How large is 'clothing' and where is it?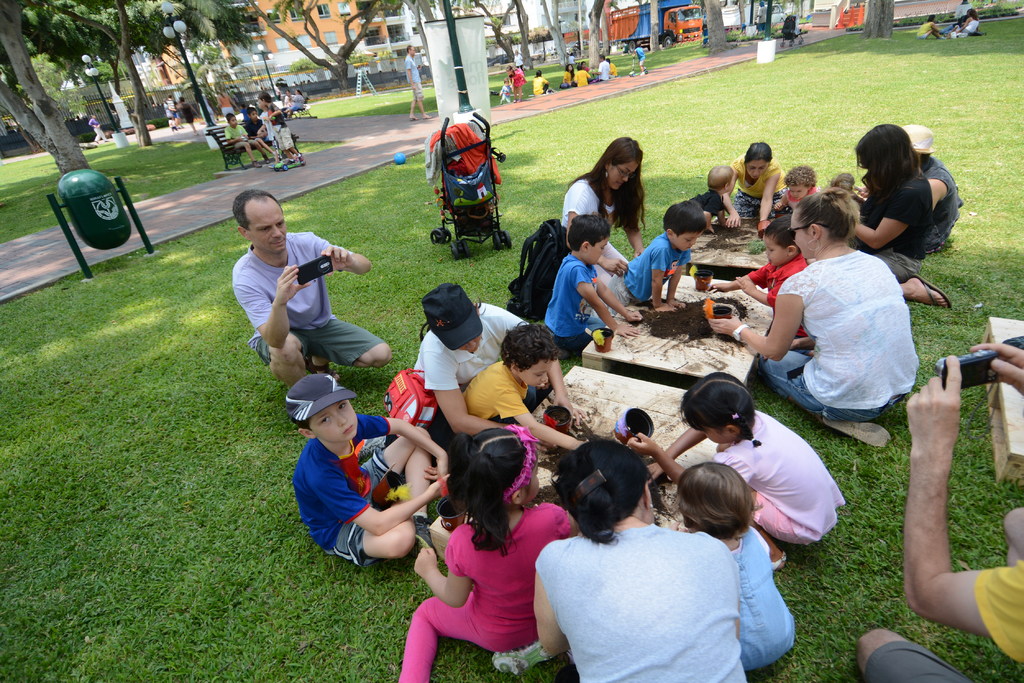
Bounding box: <region>750, 253, 813, 338</region>.
